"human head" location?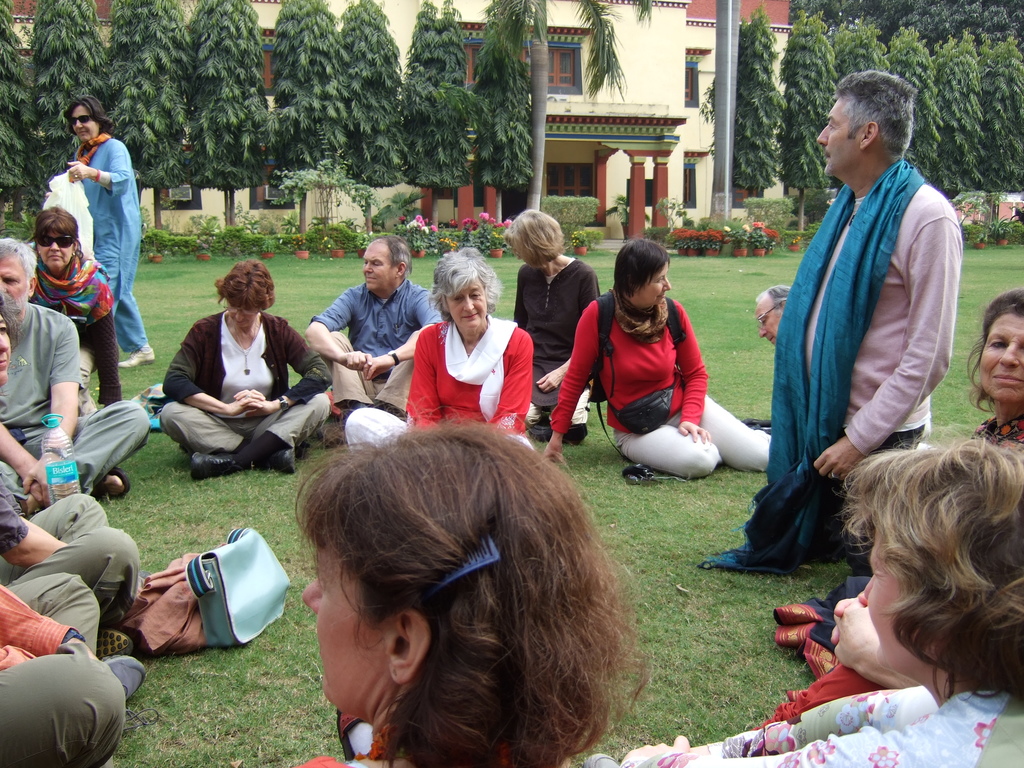
(x1=858, y1=461, x2=1023, y2=685)
